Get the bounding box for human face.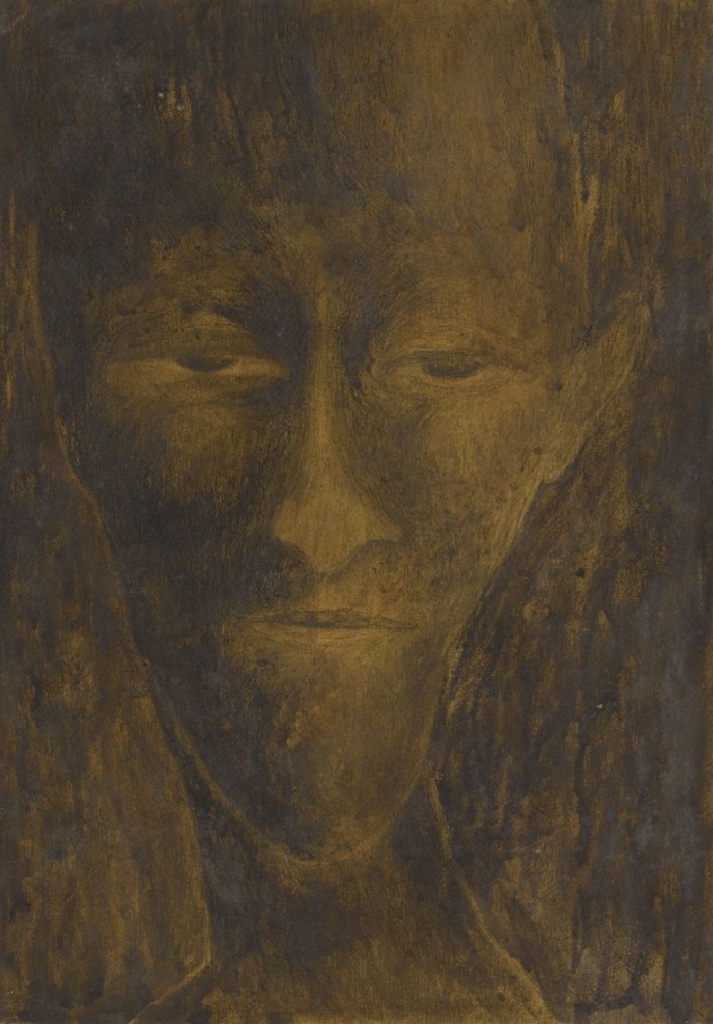
locate(42, 38, 584, 871).
